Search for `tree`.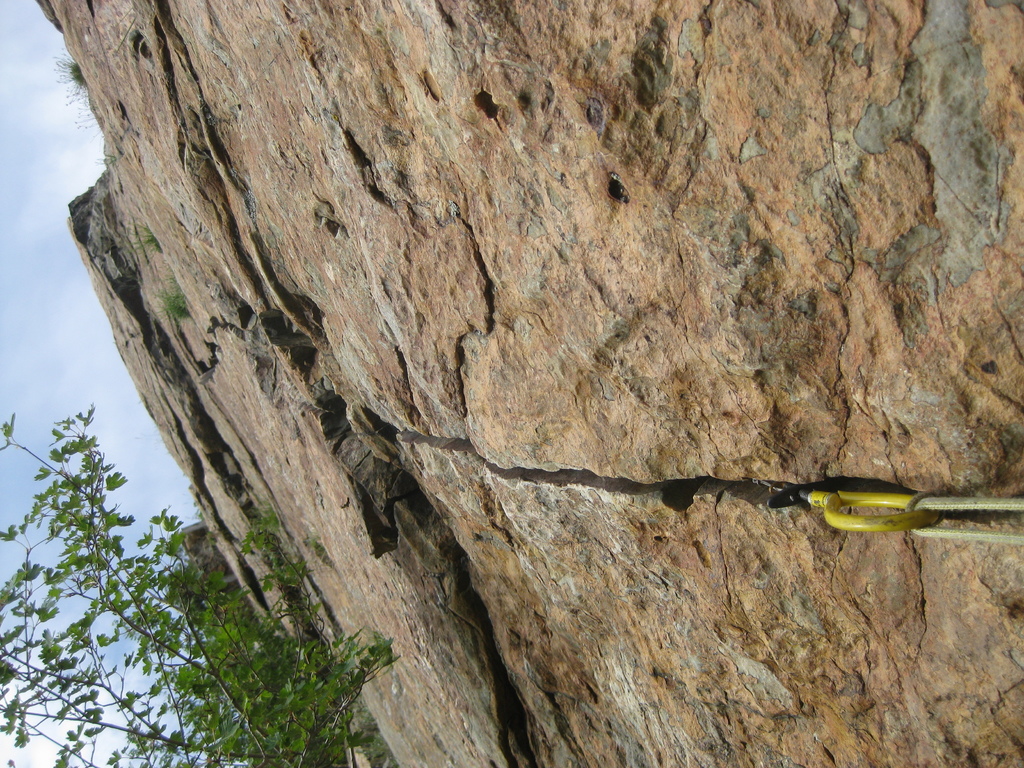
Found at [left=0, top=397, right=404, bottom=755].
